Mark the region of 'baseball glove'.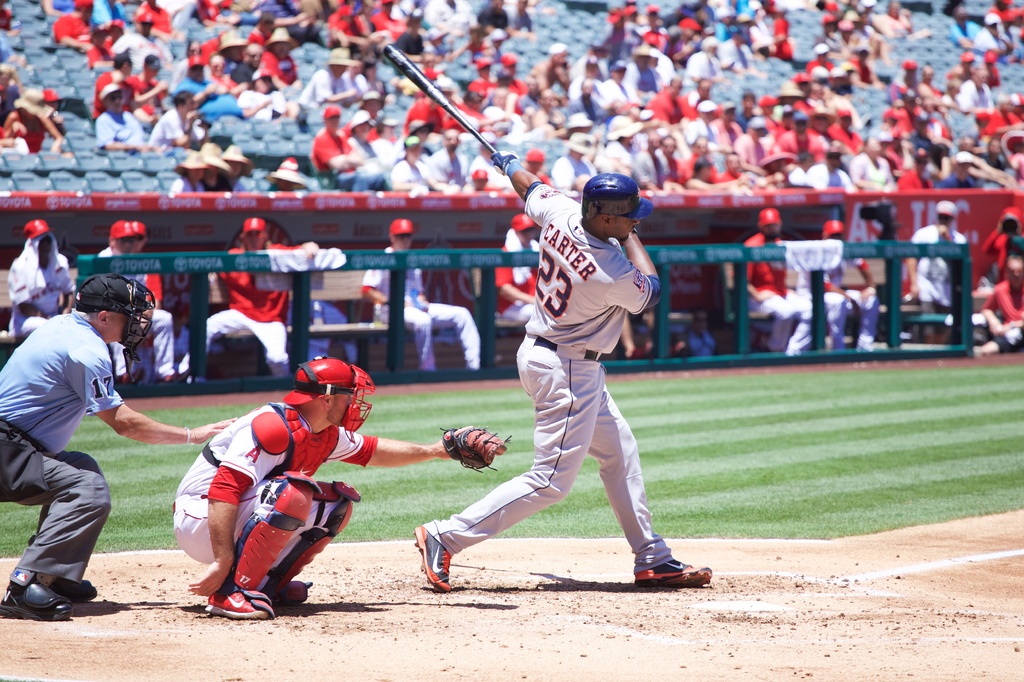
Region: <bbox>434, 424, 511, 475</bbox>.
